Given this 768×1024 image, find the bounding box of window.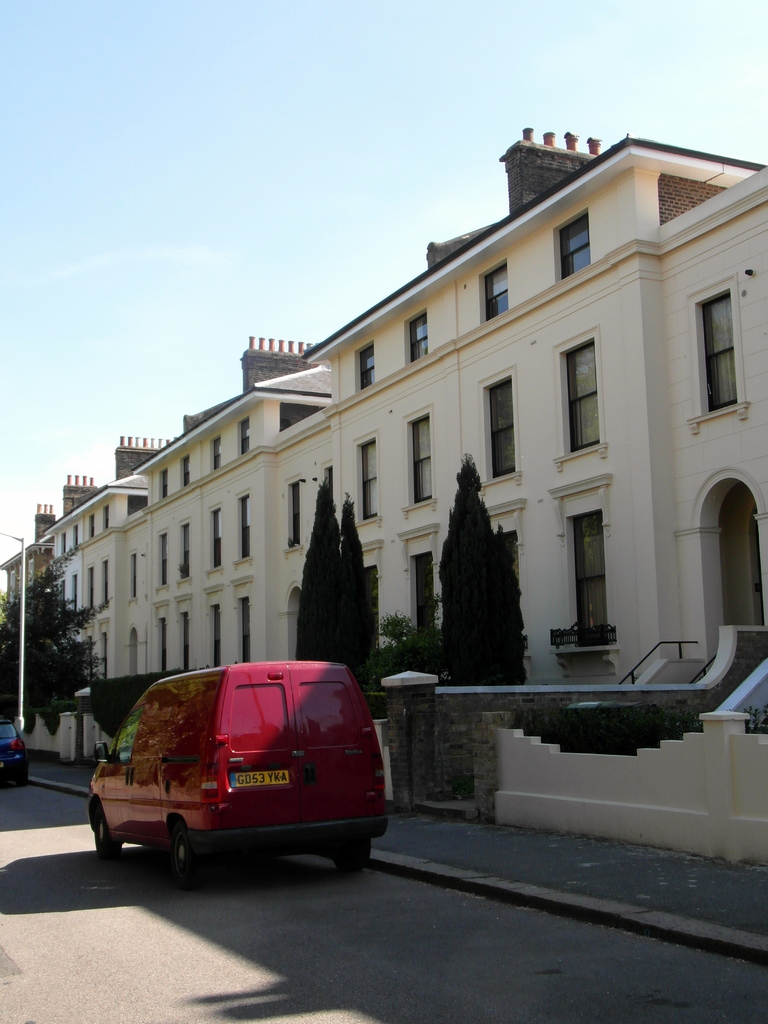
349,433,381,521.
